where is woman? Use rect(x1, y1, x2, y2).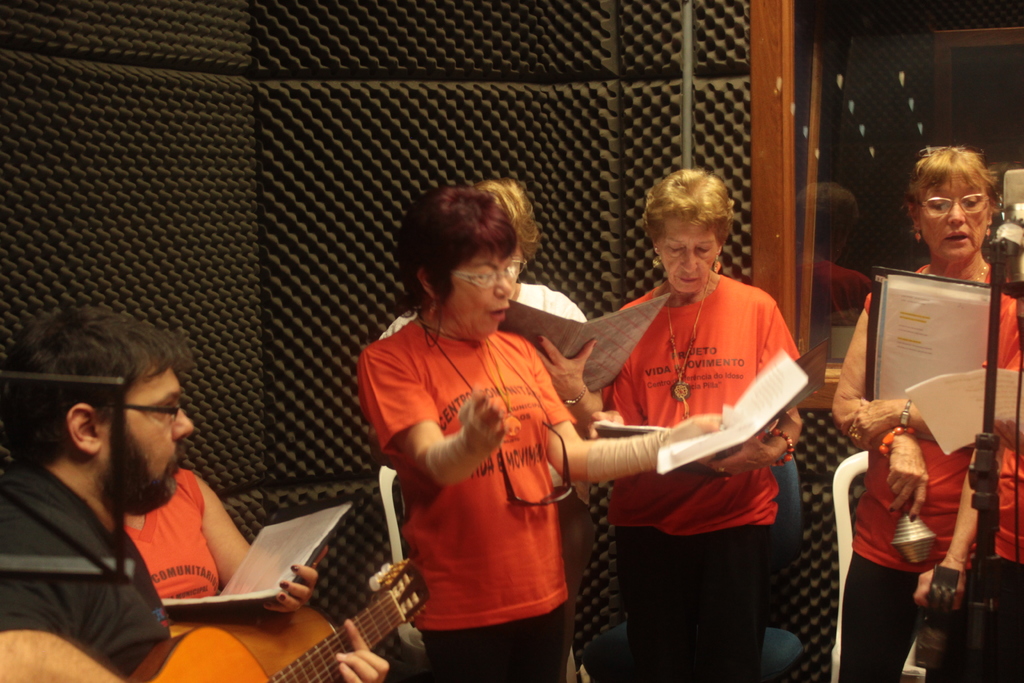
rect(122, 462, 316, 621).
